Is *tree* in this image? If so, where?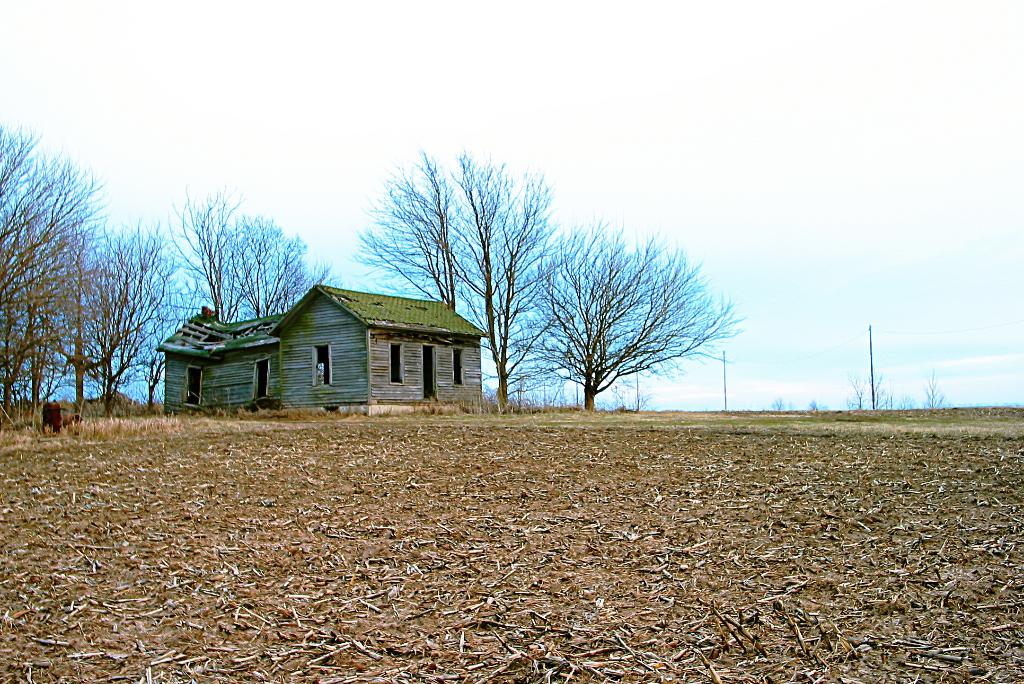
Yes, at box(521, 214, 721, 419).
